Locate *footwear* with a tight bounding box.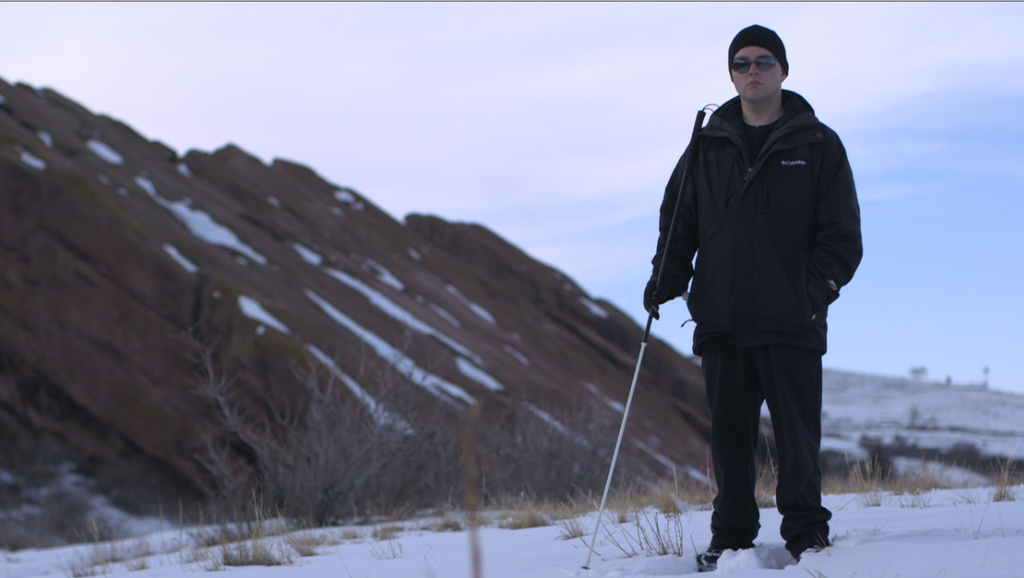
bbox(686, 533, 749, 570).
